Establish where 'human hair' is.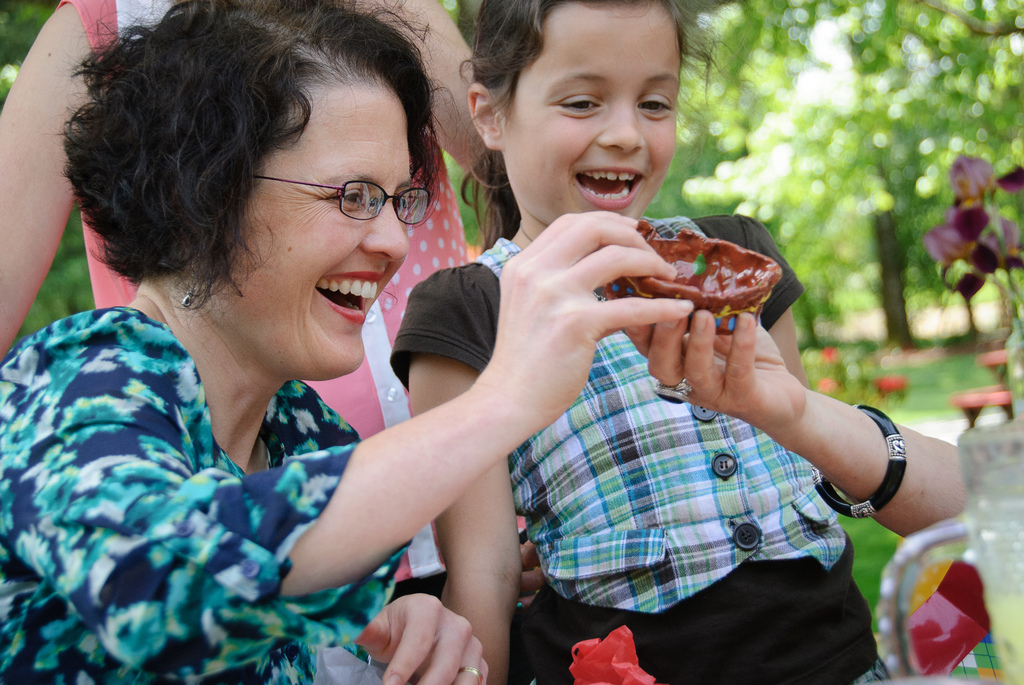
Established at bbox=(461, 0, 767, 259).
